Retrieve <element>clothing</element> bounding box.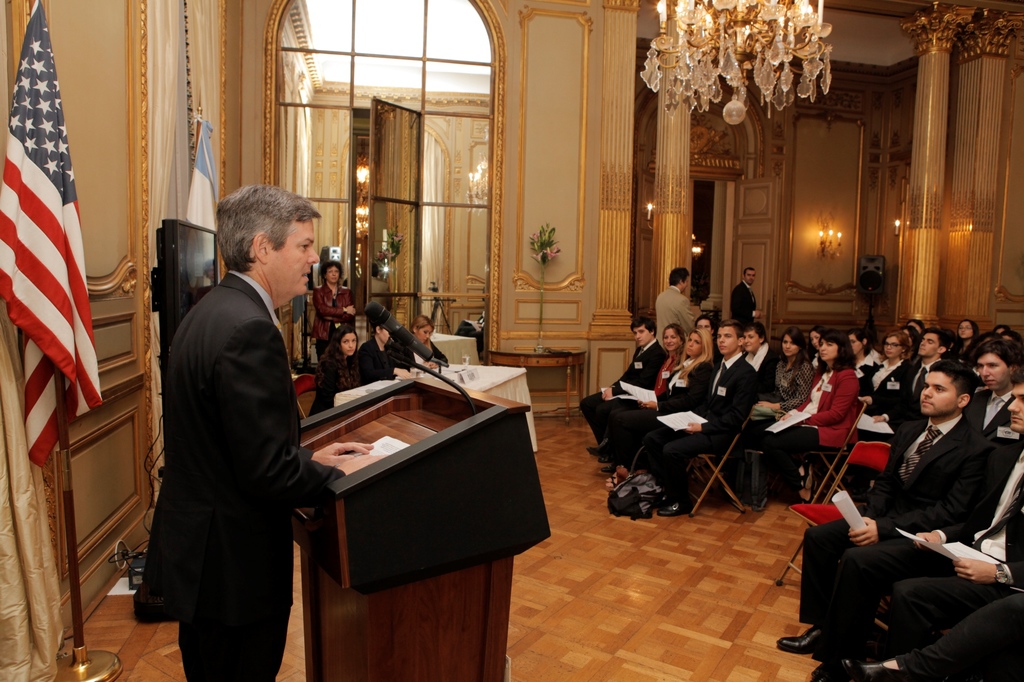
Bounding box: [left=652, top=281, right=700, bottom=333].
